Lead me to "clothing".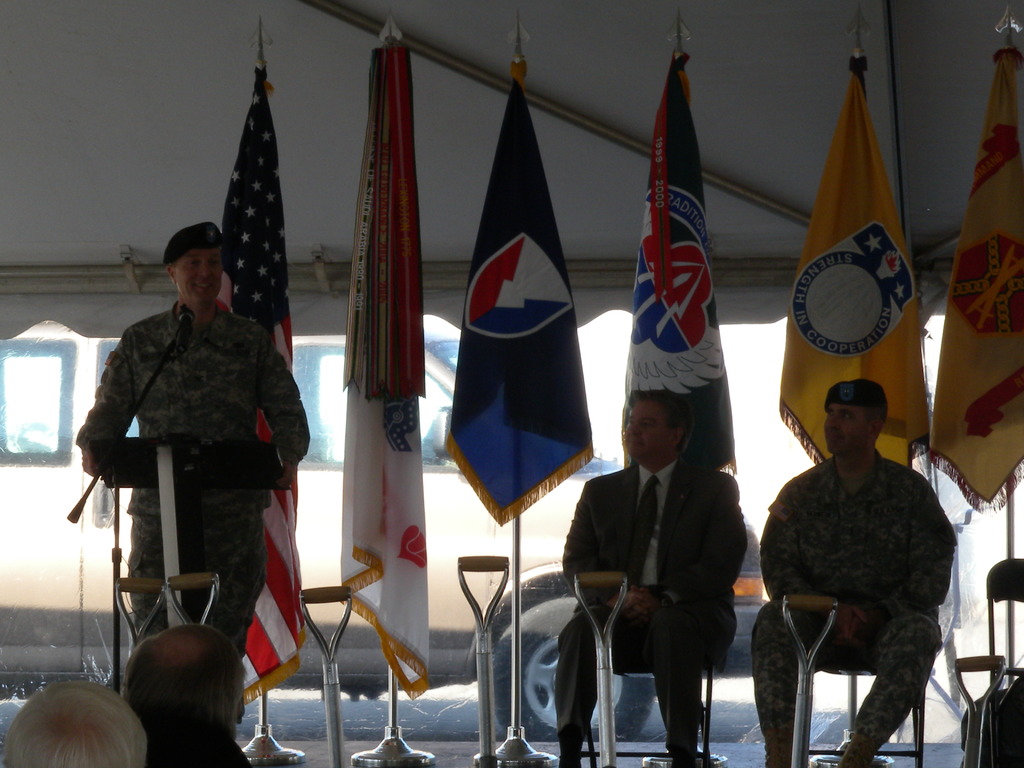
Lead to [146,736,254,767].
